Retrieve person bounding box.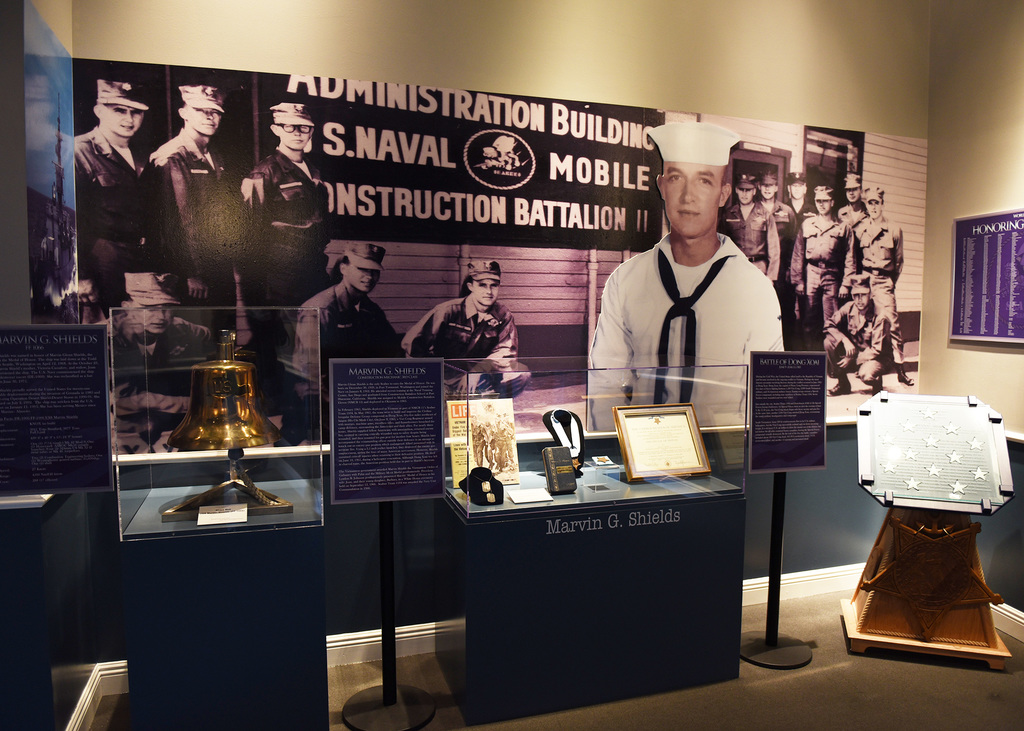
Bounding box: crop(604, 154, 787, 426).
